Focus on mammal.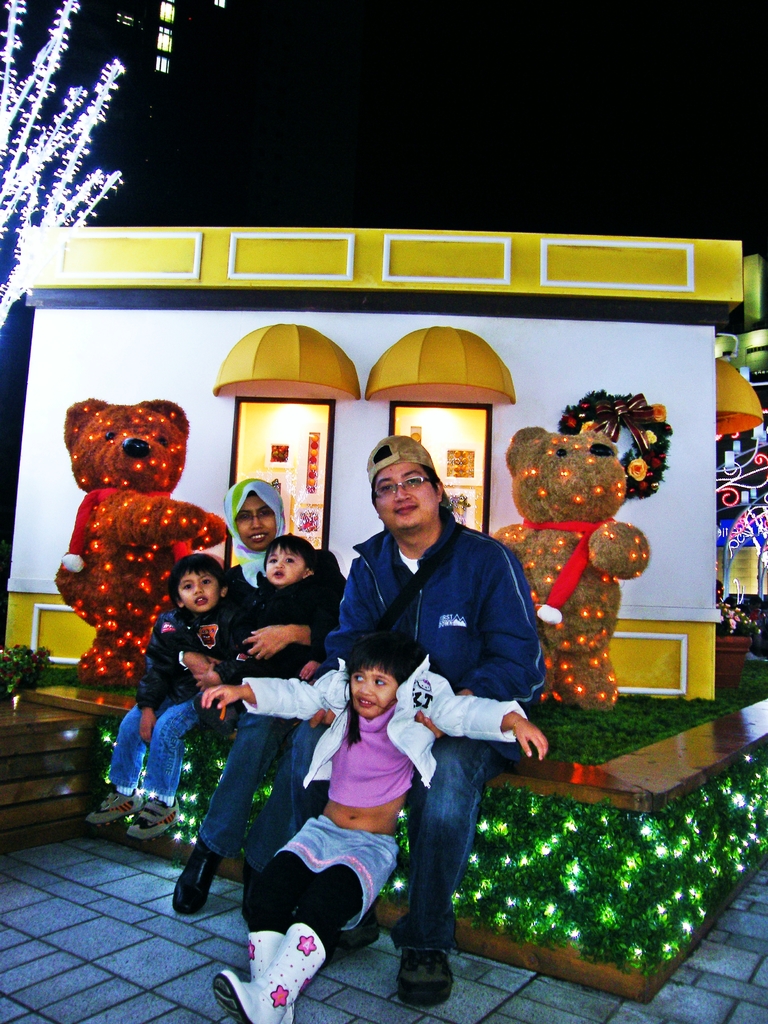
Focused at <bbox>170, 470, 356, 923</bbox>.
